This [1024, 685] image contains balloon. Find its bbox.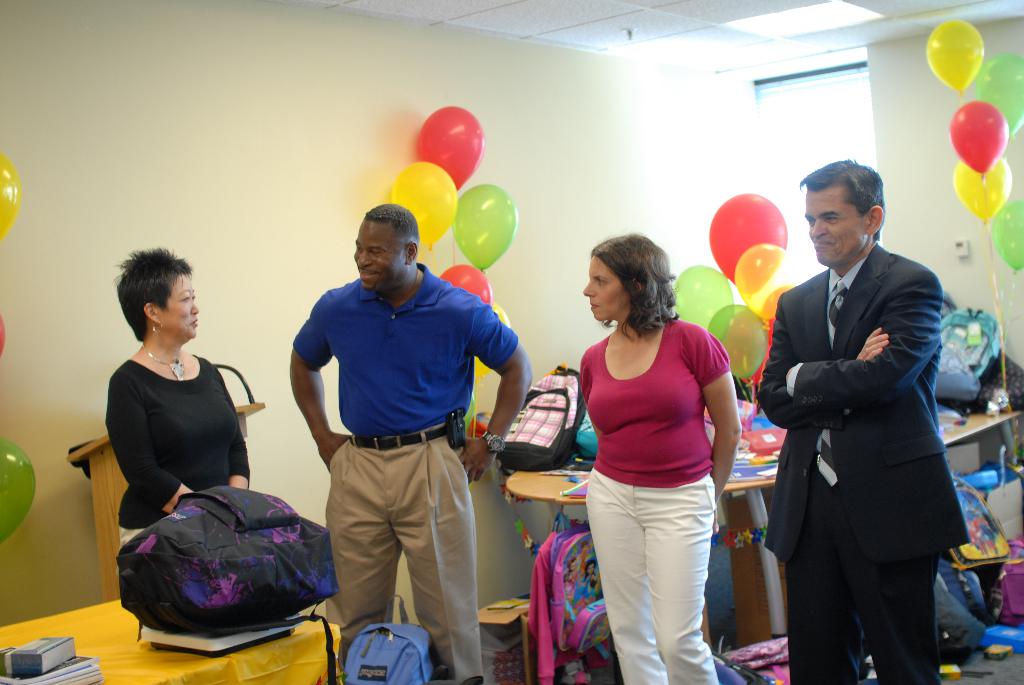
pyautogui.locateOnScreen(743, 317, 776, 390).
